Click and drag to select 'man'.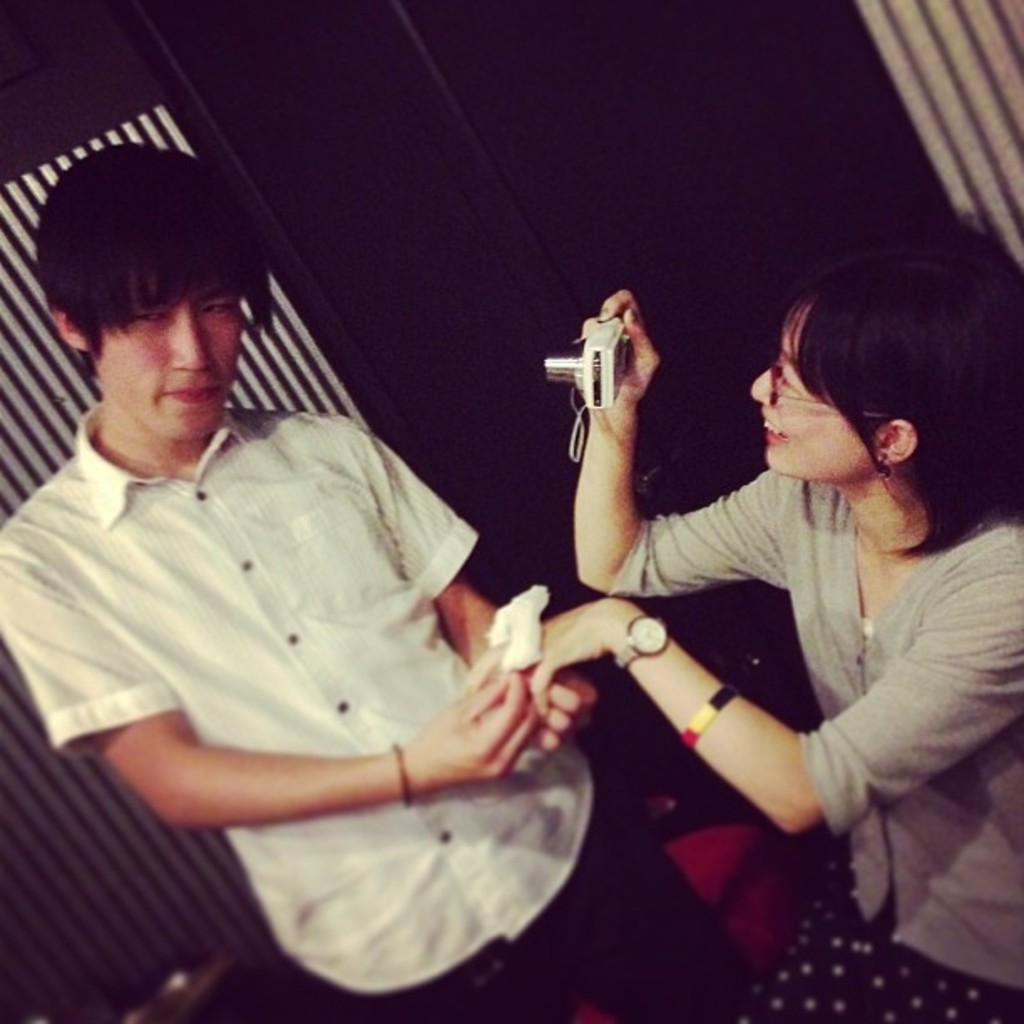
Selection: 20:142:616:1012.
